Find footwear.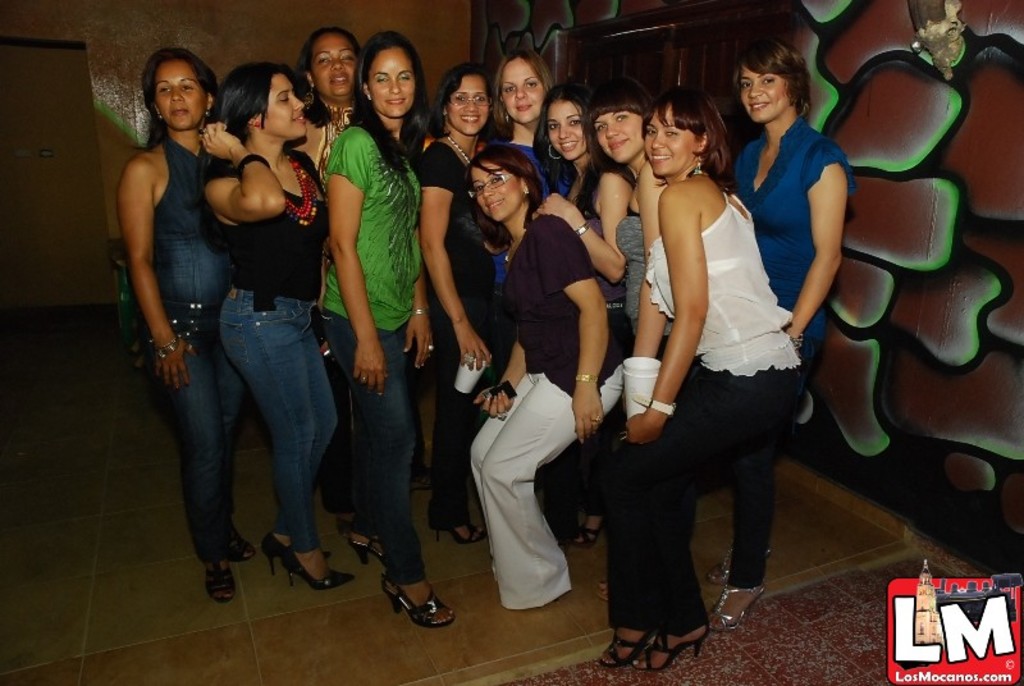
pyautogui.locateOnScreen(709, 576, 763, 634).
